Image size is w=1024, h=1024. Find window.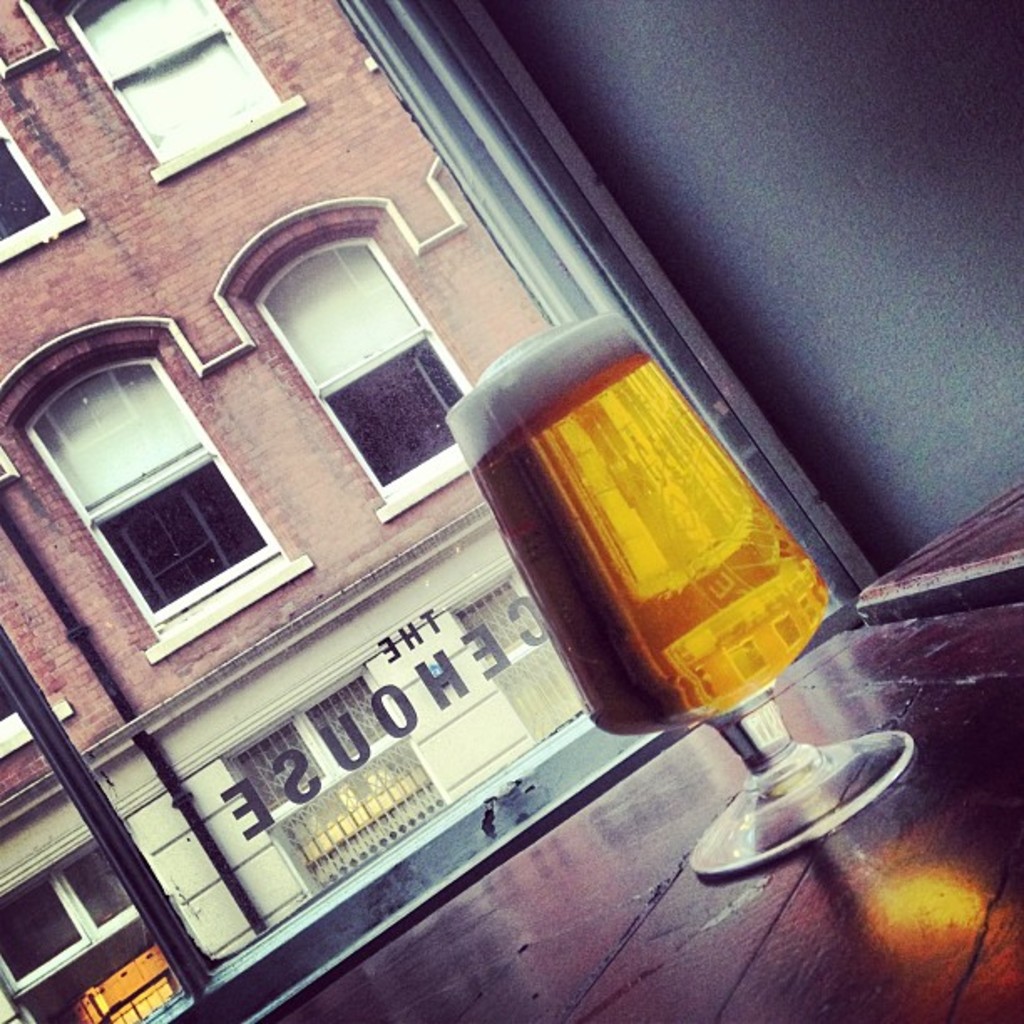
0/316/315/666.
